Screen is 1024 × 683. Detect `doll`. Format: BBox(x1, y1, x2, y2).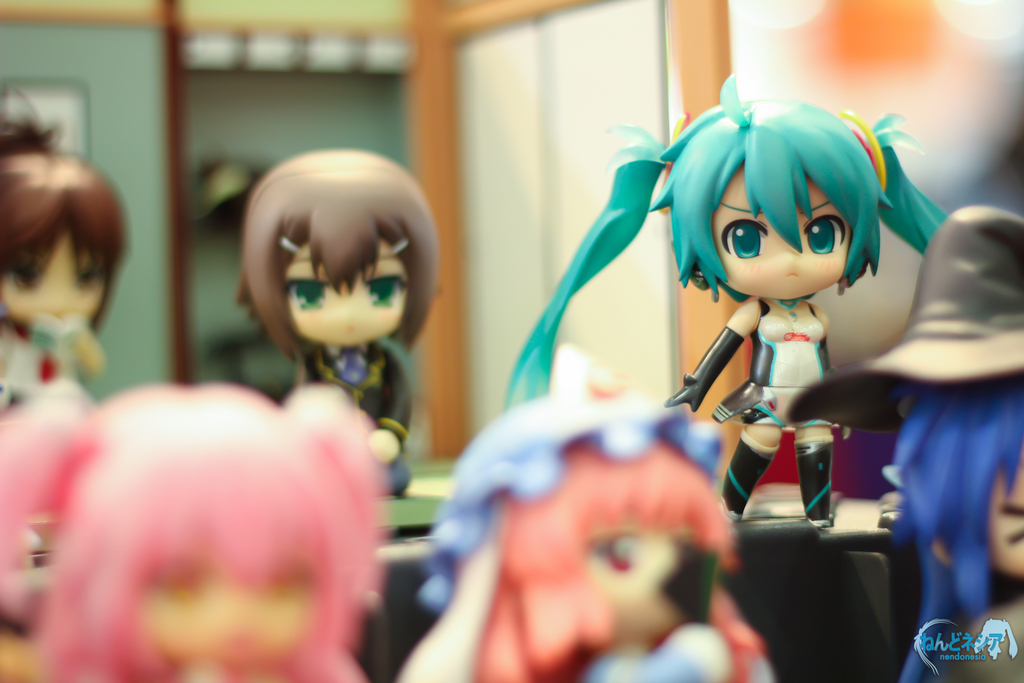
BBox(0, 391, 379, 682).
